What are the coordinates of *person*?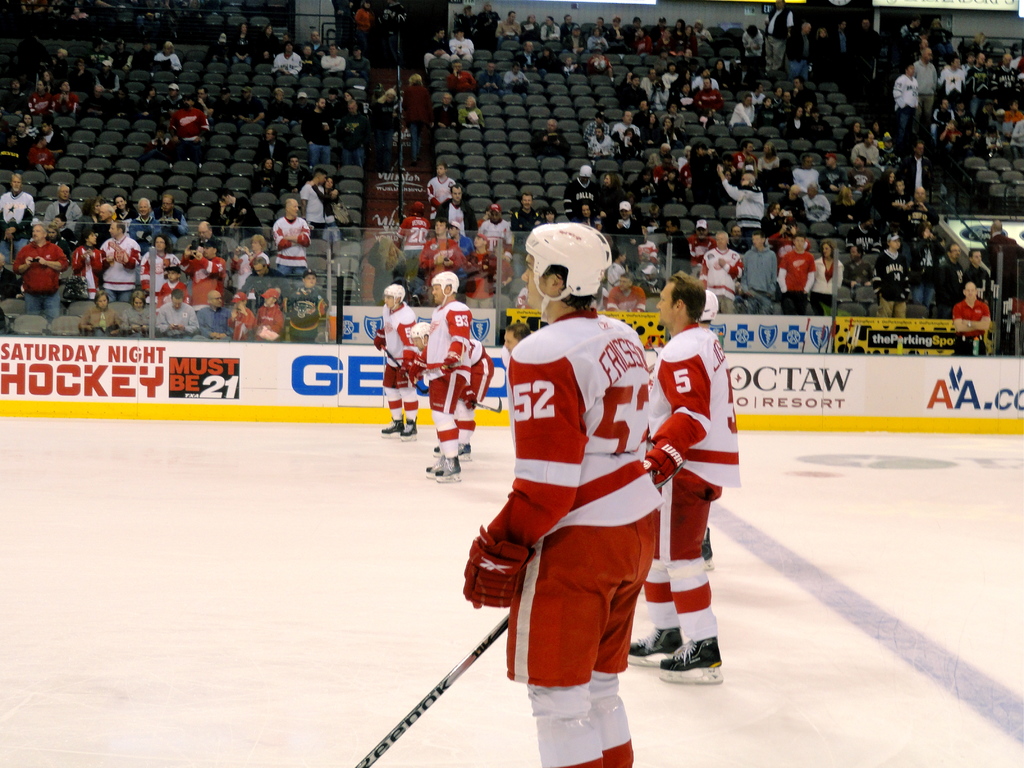
region(42, 49, 69, 83).
